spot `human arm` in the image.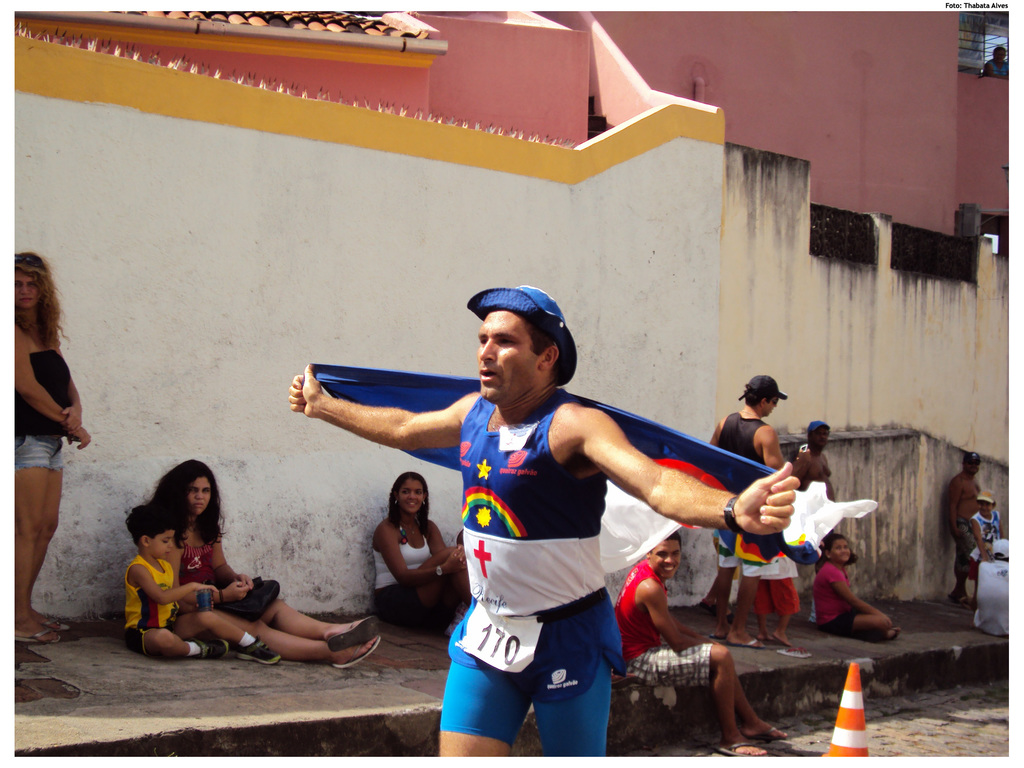
`human arm` found at x1=972 y1=477 x2=988 y2=500.
